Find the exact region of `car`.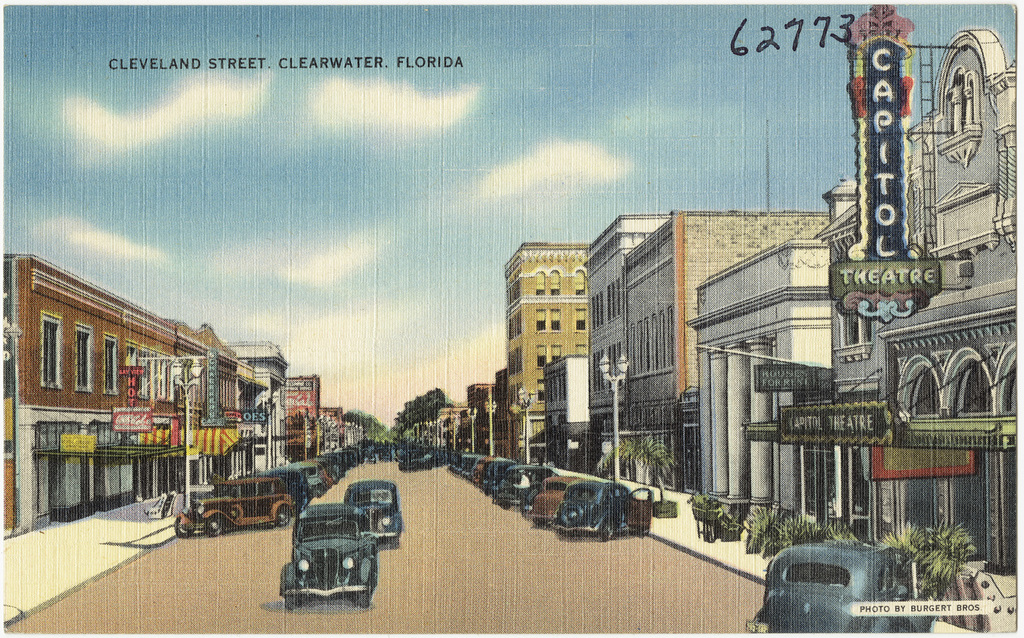
Exact region: (x1=741, y1=542, x2=934, y2=637).
